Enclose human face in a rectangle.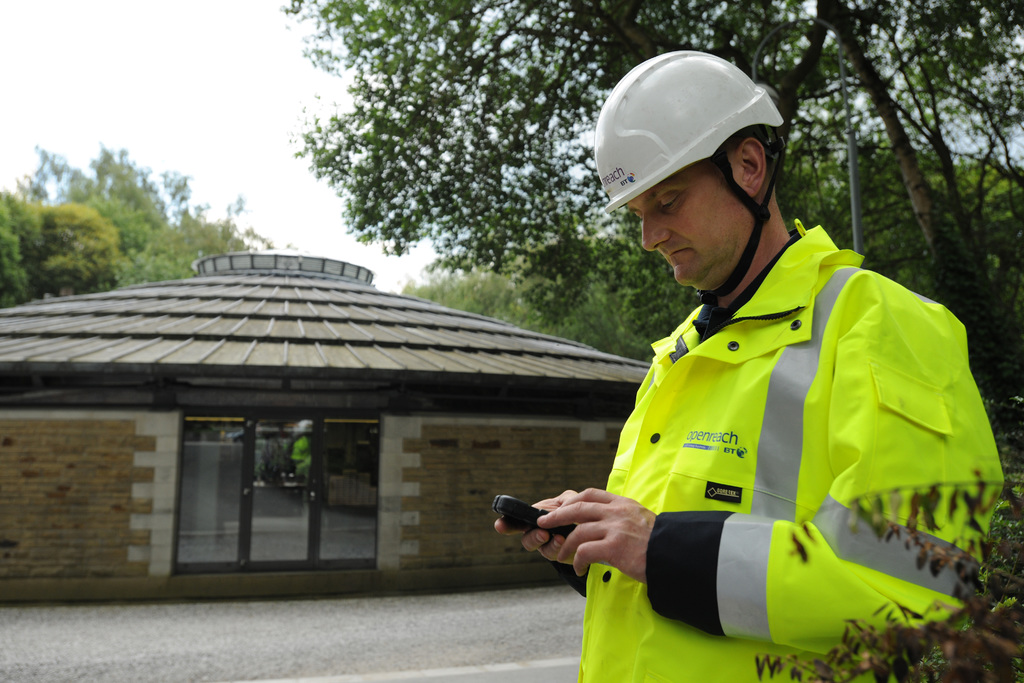
l=639, t=170, r=743, b=283.
